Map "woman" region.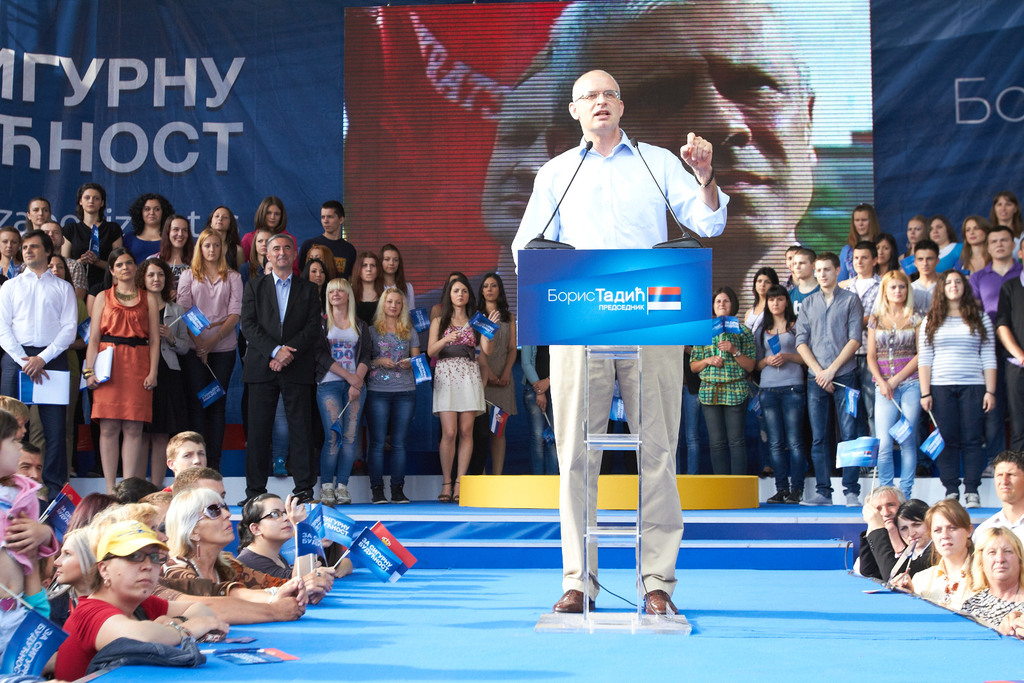
Mapped to (left=92, top=504, right=310, bottom=625).
